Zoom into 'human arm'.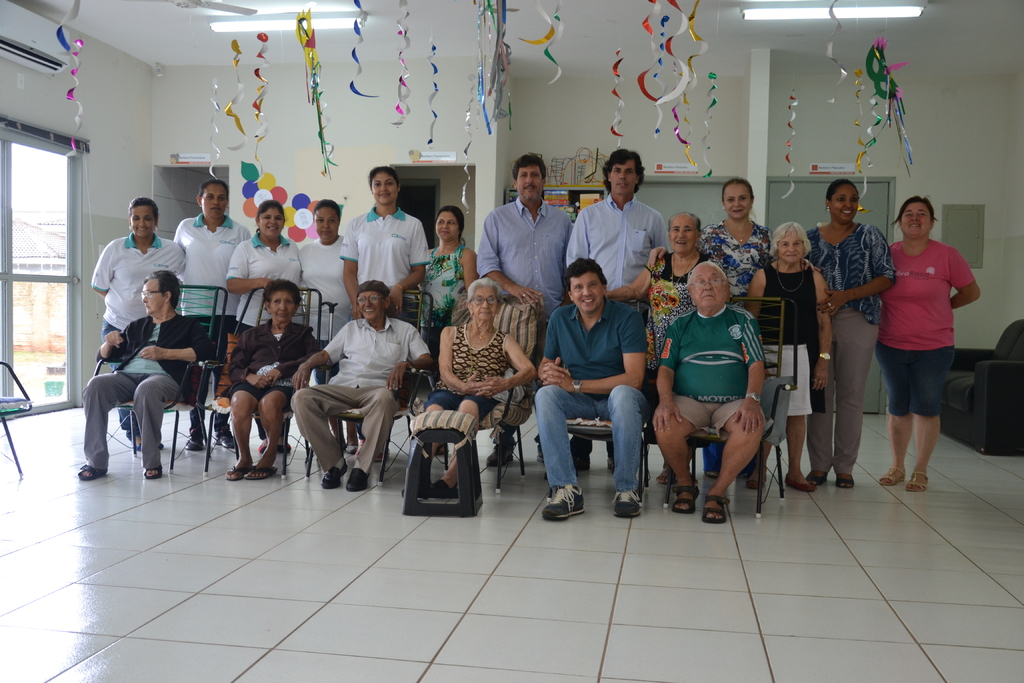
Zoom target: 93, 320, 136, 362.
